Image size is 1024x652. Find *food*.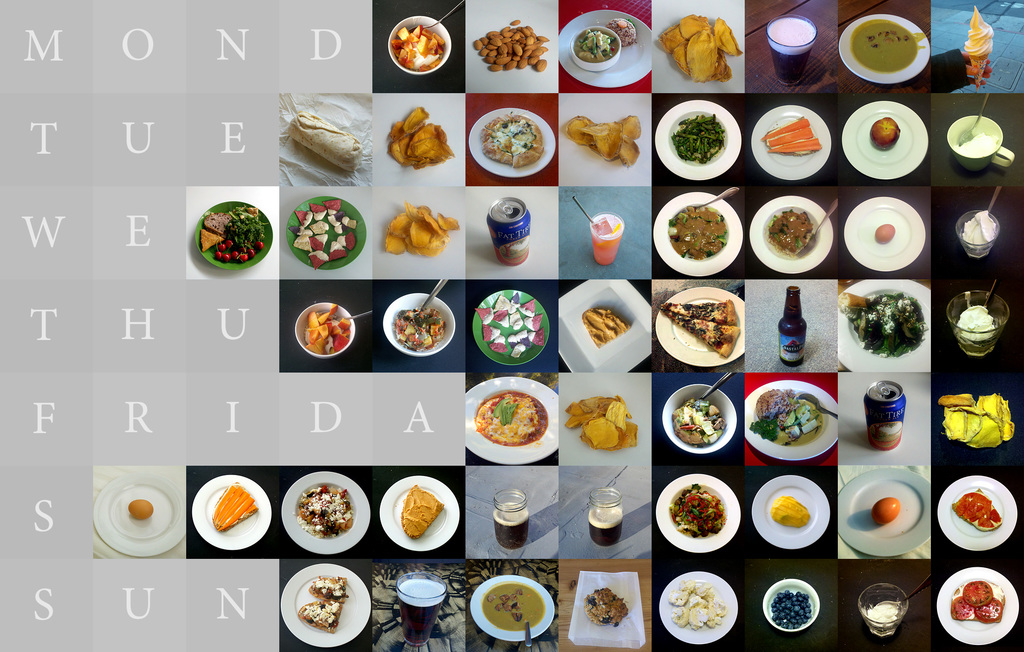
crop(838, 289, 927, 357).
